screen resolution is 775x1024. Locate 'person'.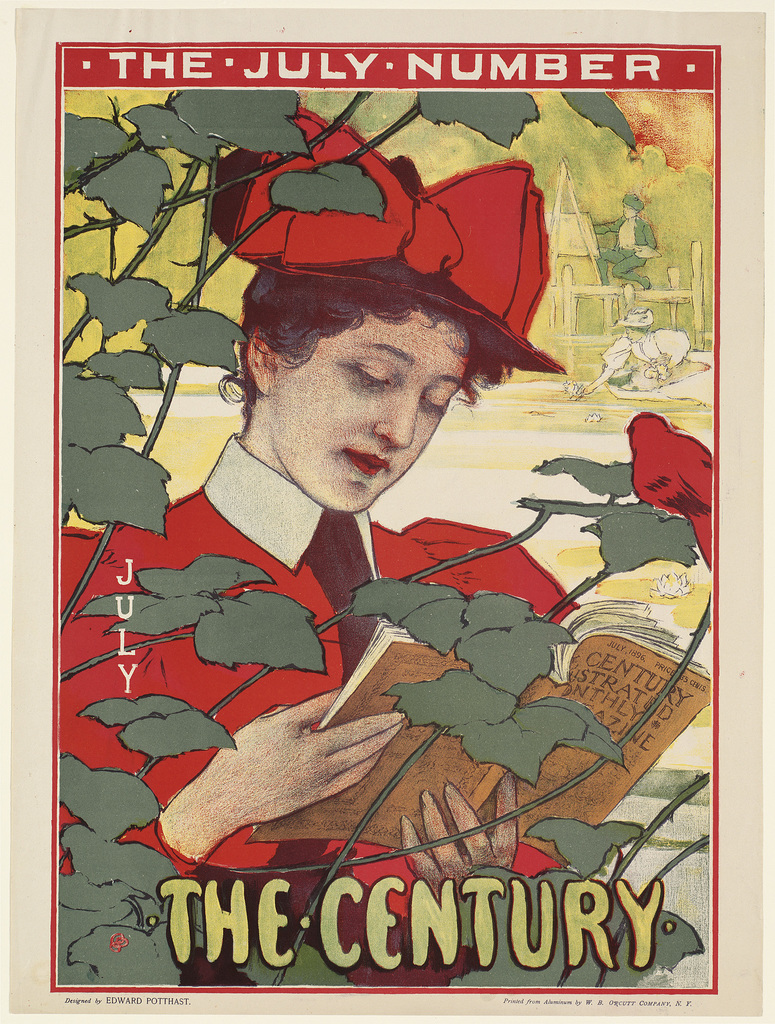
box=[53, 108, 580, 989].
